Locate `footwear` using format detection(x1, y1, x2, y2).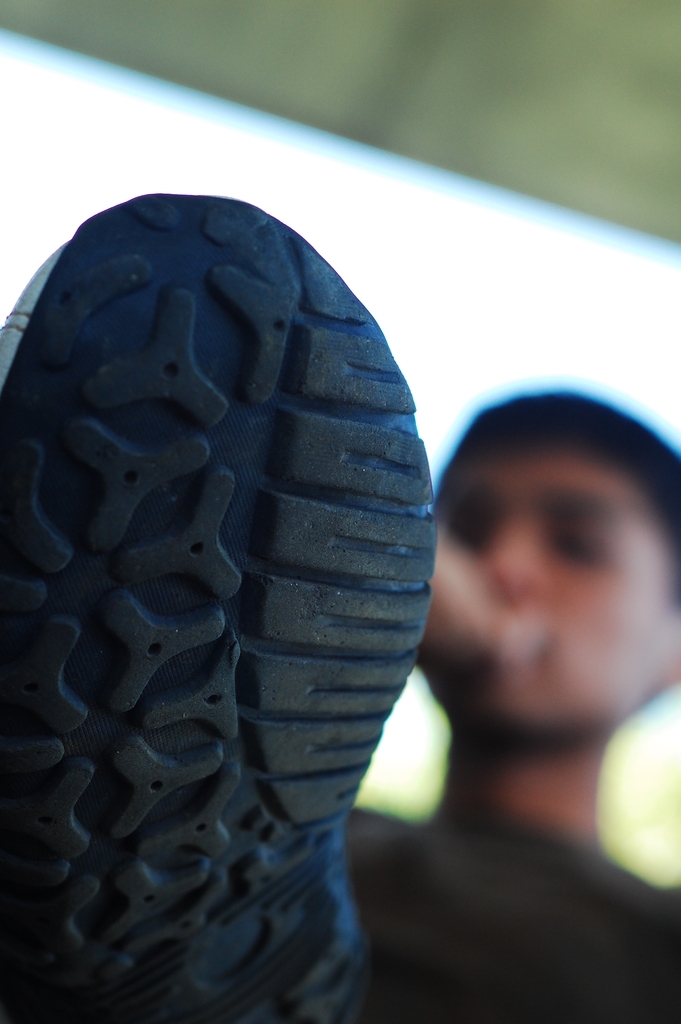
detection(0, 184, 439, 1023).
